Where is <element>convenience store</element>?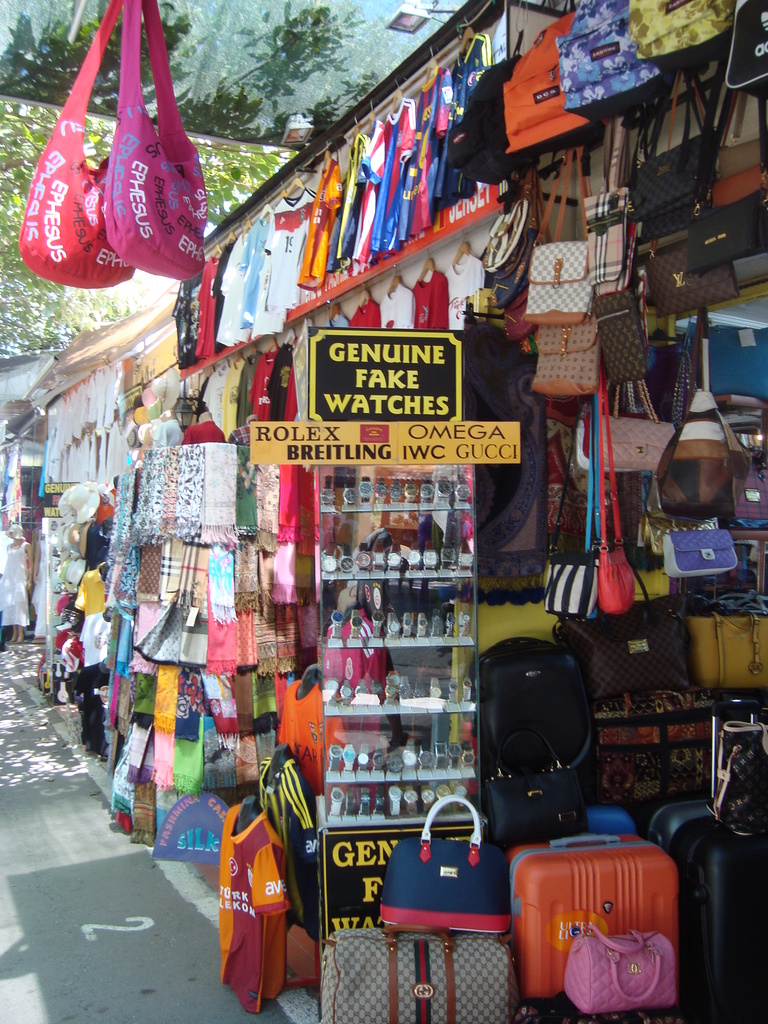
l=0, t=0, r=767, b=1019.
